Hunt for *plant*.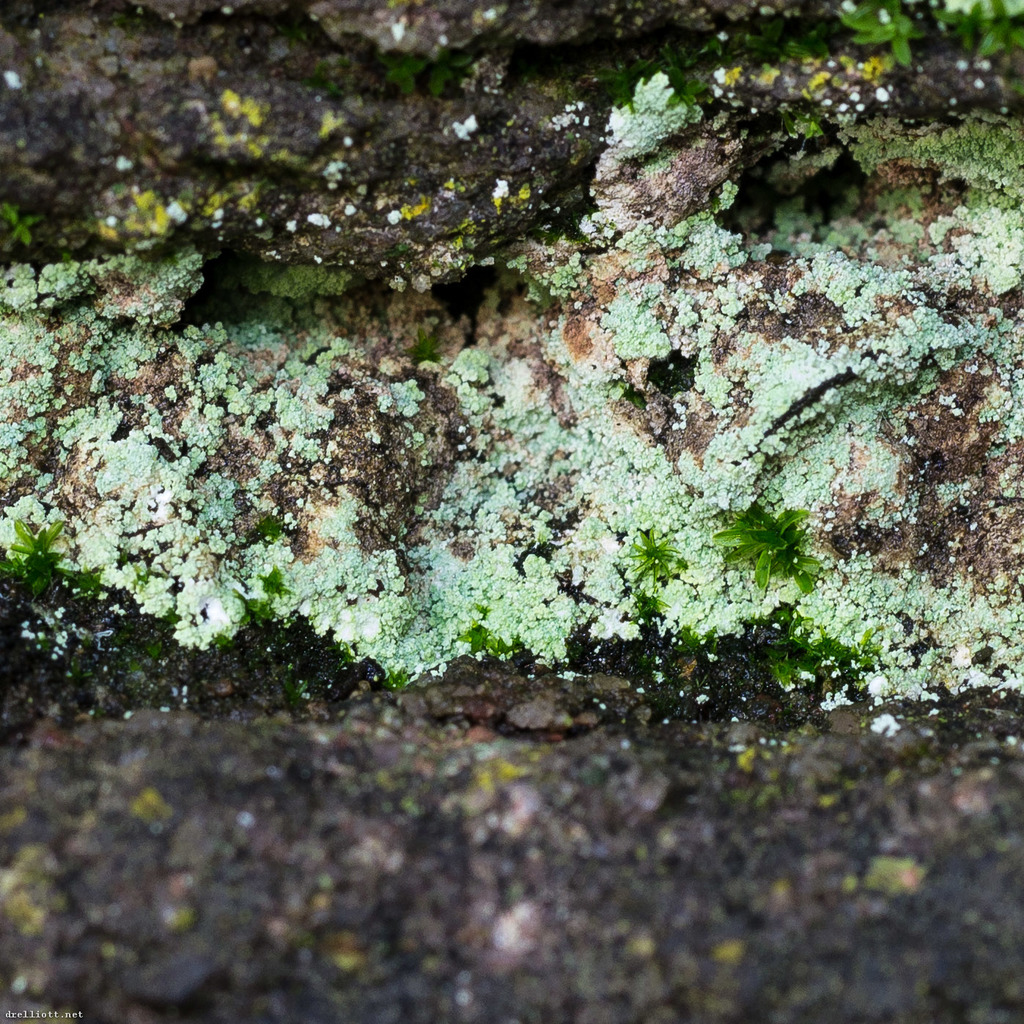
Hunted down at {"x1": 623, "y1": 515, "x2": 678, "y2": 592}.
